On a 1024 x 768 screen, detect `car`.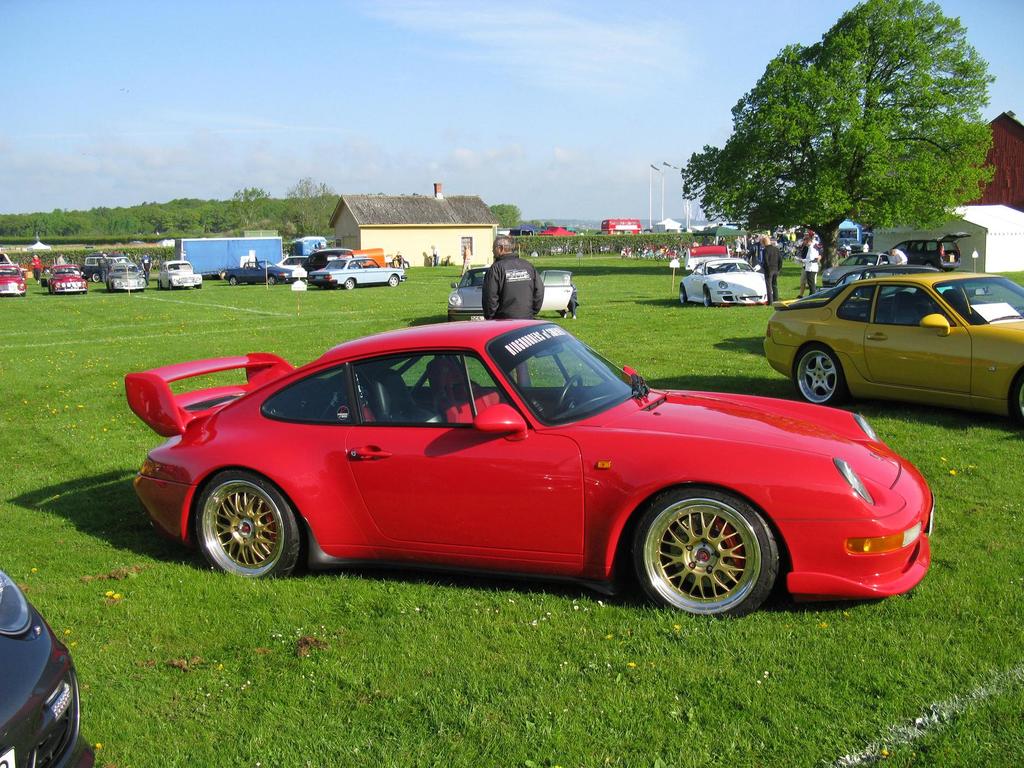
[221, 257, 287, 290].
